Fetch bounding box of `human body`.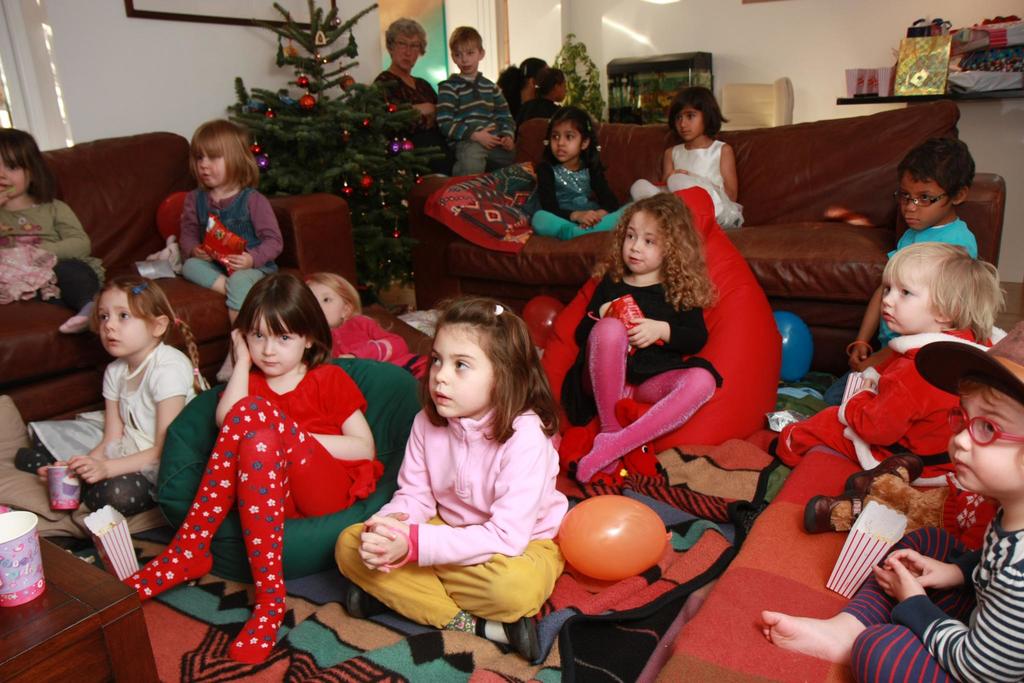
Bbox: x1=13 y1=270 x2=204 y2=525.
